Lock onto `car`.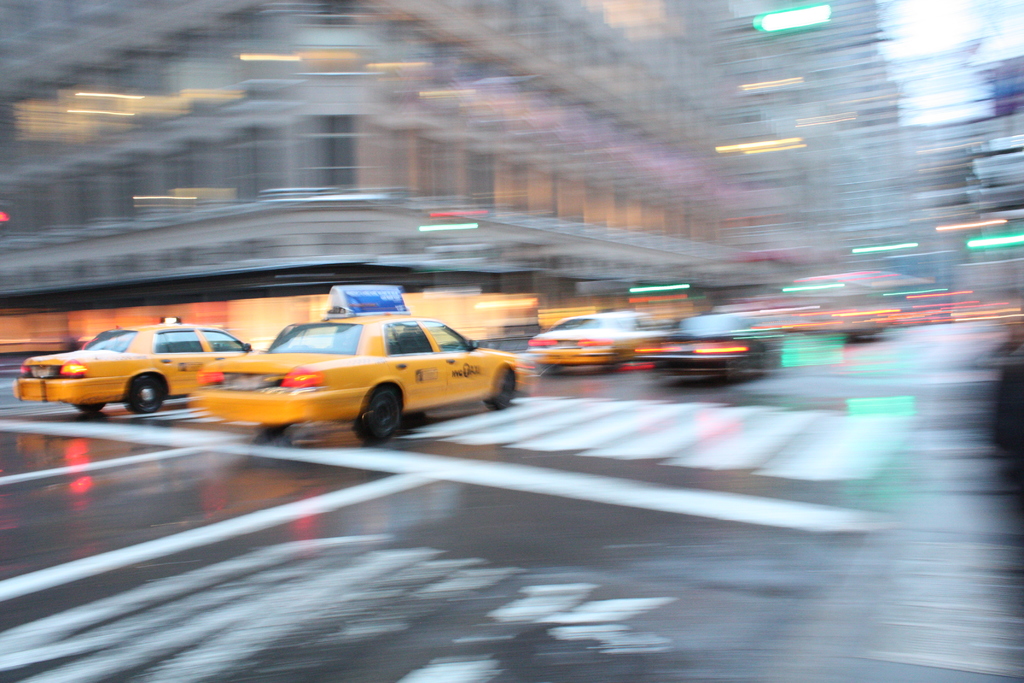
Locked: bbox=(618, 310, 792, 388).
